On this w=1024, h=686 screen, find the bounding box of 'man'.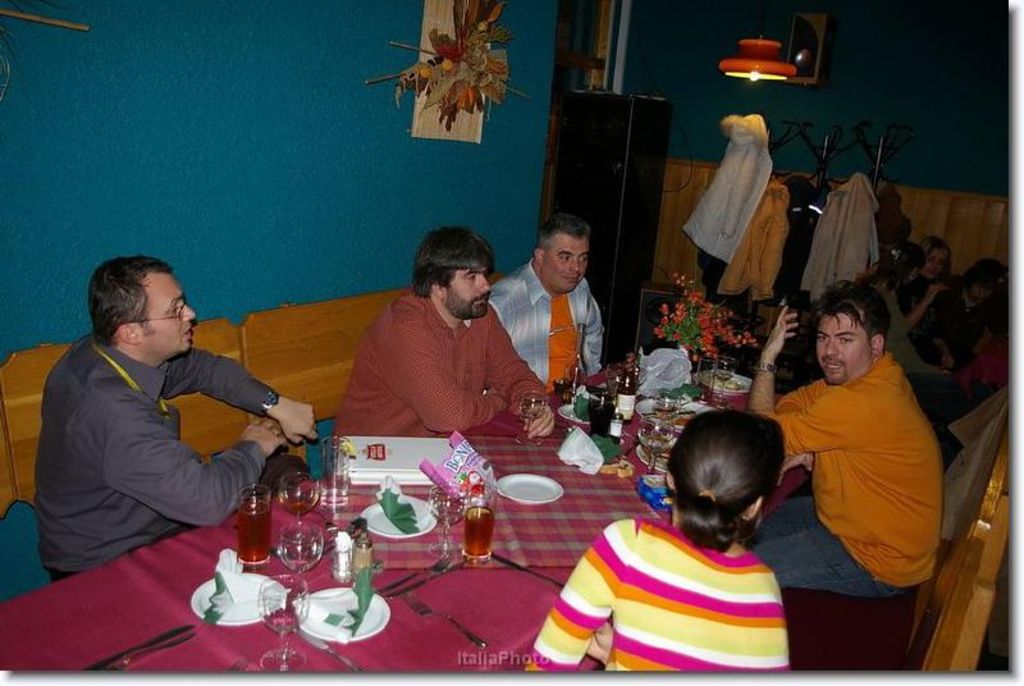
Bounding box: locate(480, 209, 609, 394).
